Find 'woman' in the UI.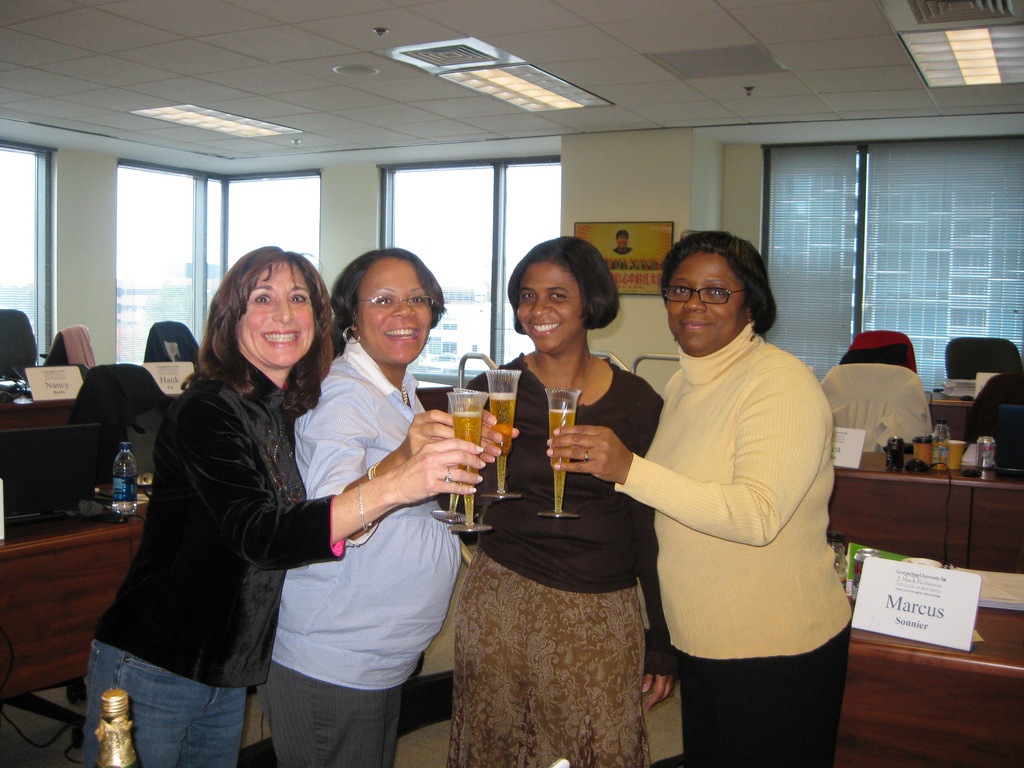
UI element at 540:230:850:764.
